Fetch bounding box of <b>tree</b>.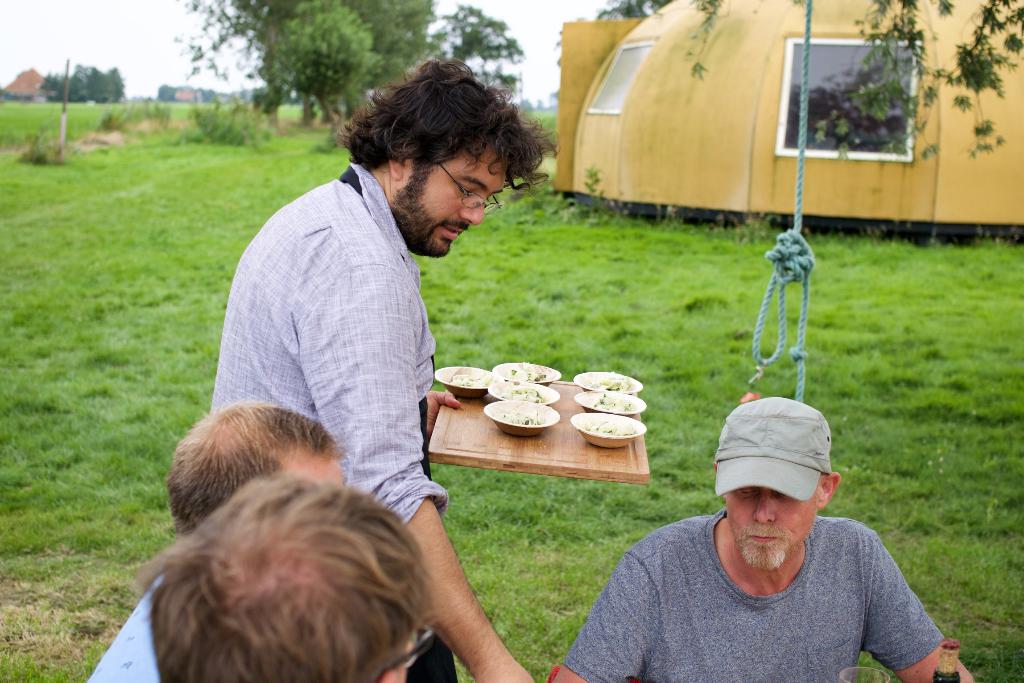
Bbox: 423 1 528 101.
